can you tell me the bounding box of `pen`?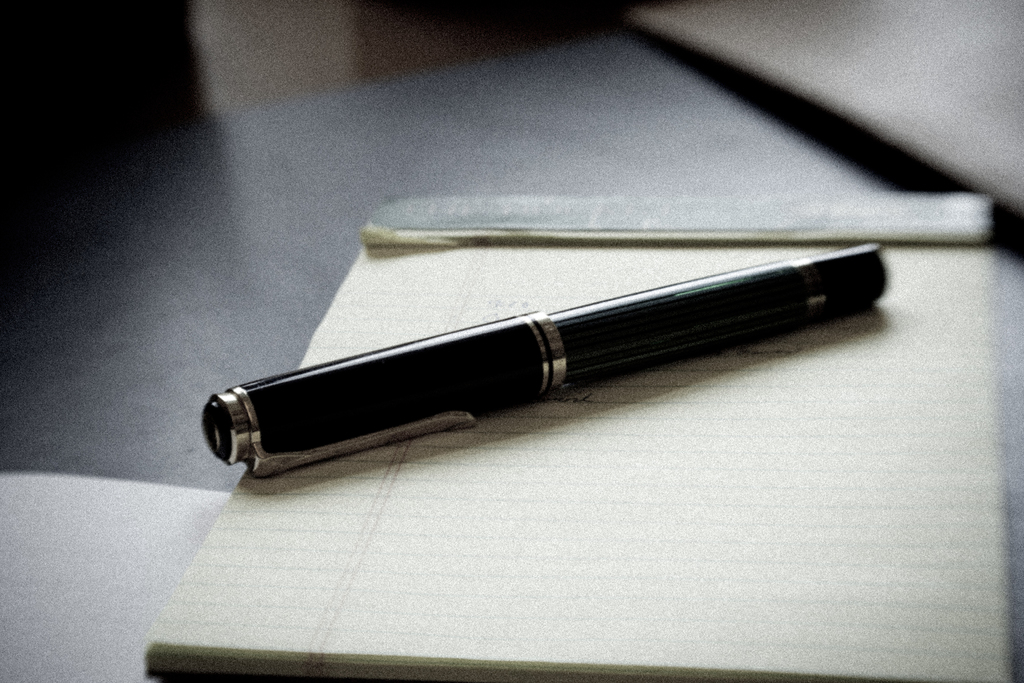
[x1=198, y1=243, x2=893, y2=479].
